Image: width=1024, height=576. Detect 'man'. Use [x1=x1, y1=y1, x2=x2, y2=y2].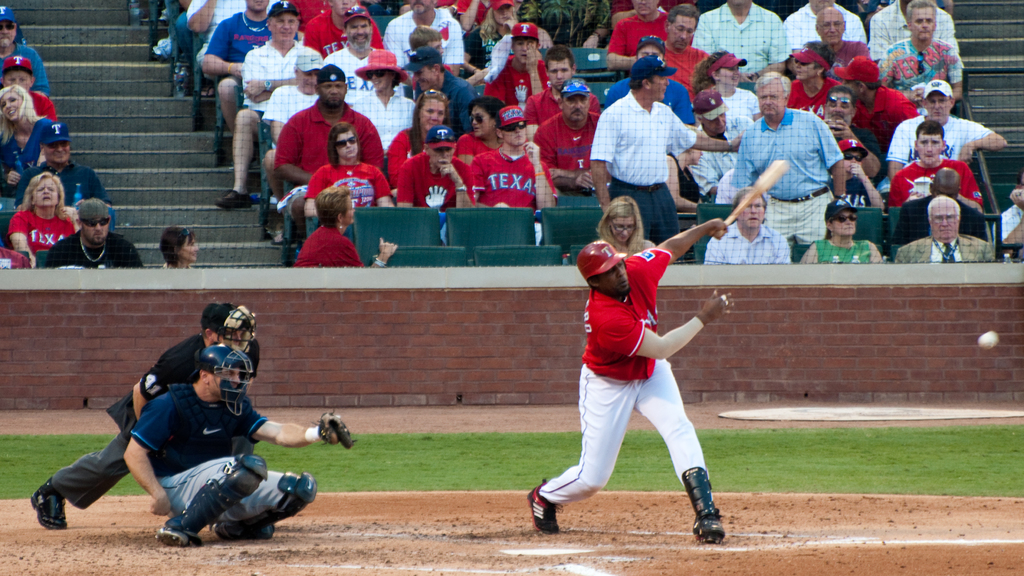
[x1=302, y1=0, x2=385, y2=57].
